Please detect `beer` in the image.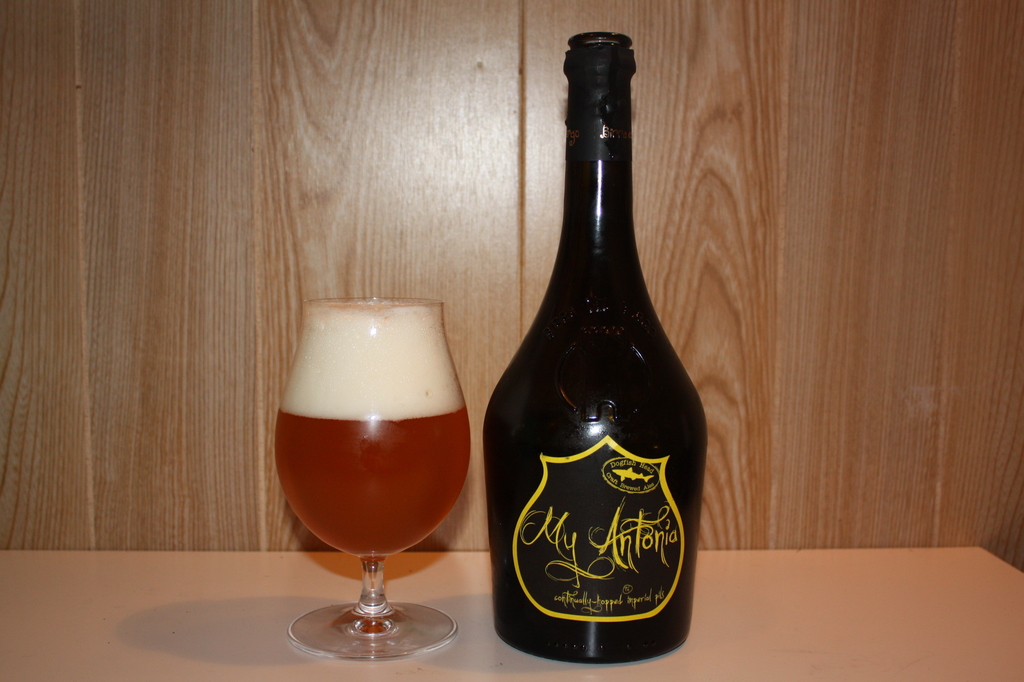
(475, 30, 716, 681).
